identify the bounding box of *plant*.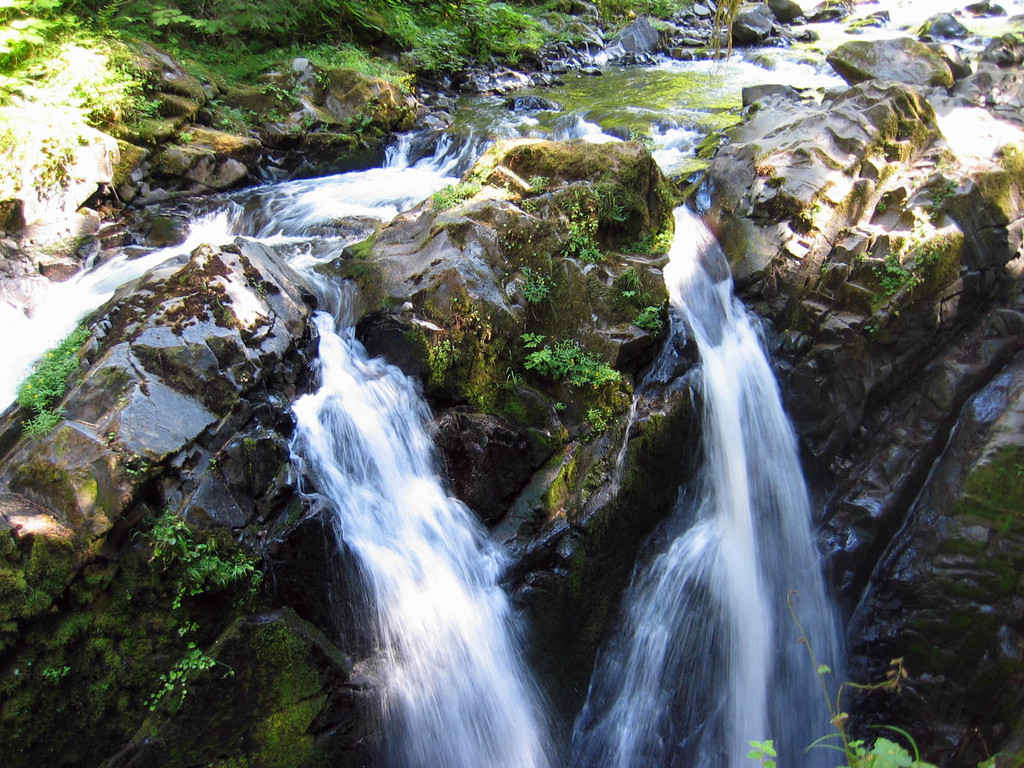
[left=871, top=314, right=886, bottom=333].
